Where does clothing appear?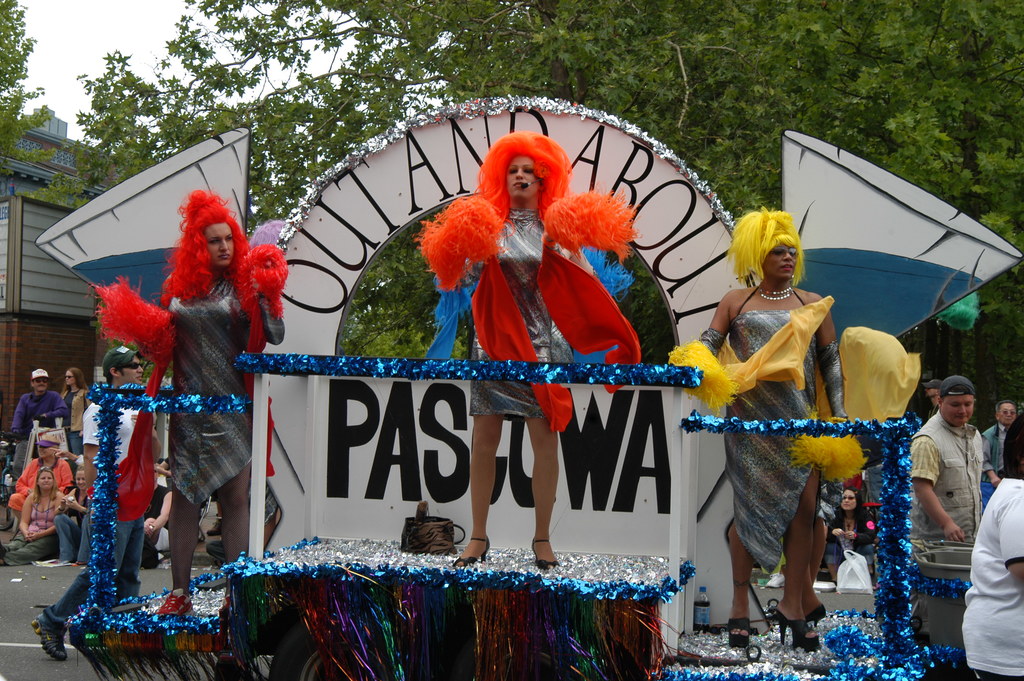
Appears at (x1=168, y1=275, x2=284, y2=505).
